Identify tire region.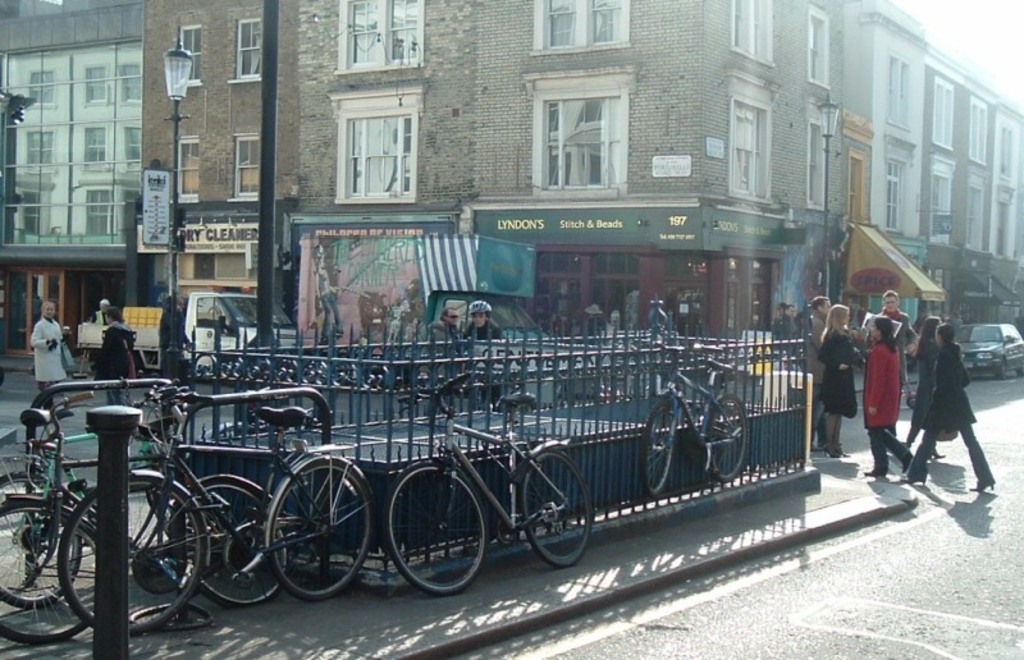
Region: x1=265, y1=459, x2=369, y2=592.
